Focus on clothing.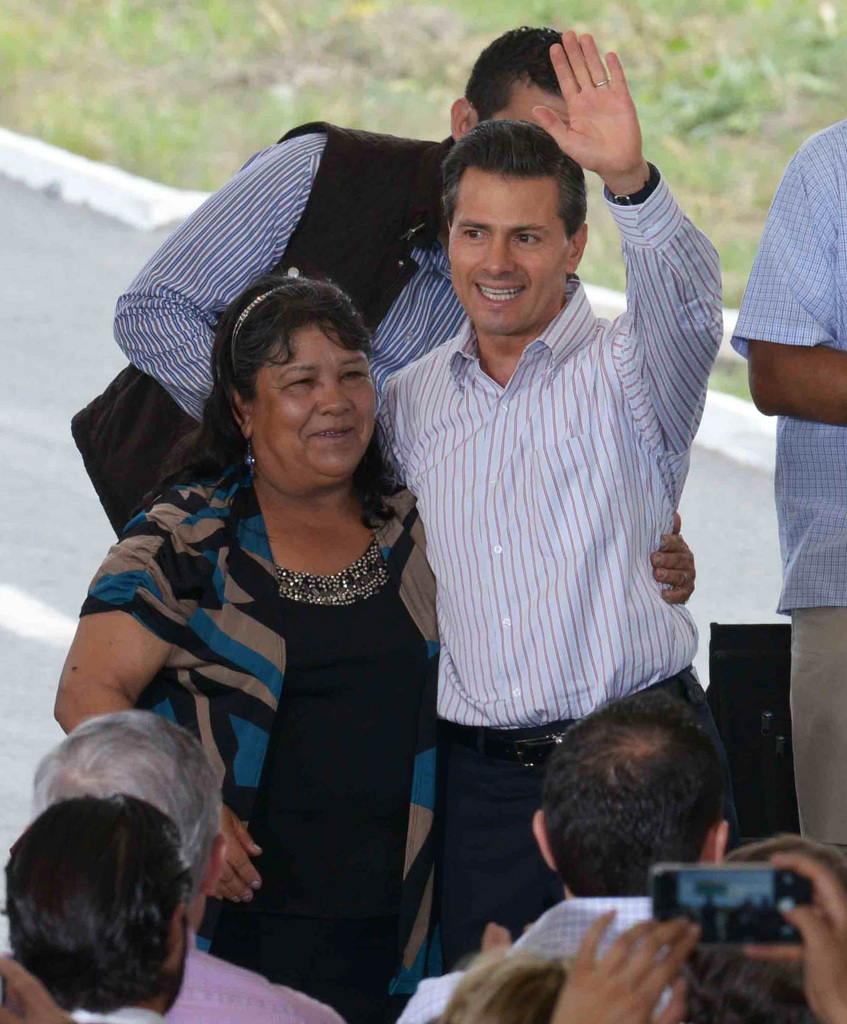
Focused at region(54, 435, 403, 1021).
